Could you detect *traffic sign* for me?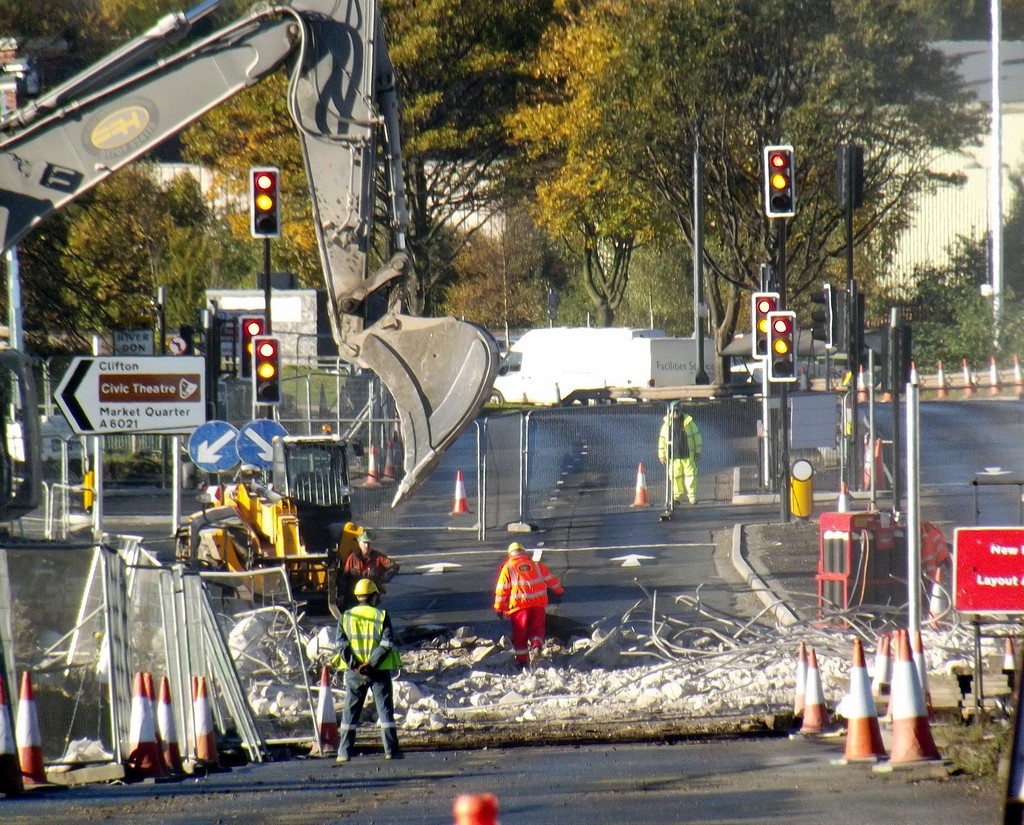
Detection result: x1=611, y1=551, x2=653, y2=565.
